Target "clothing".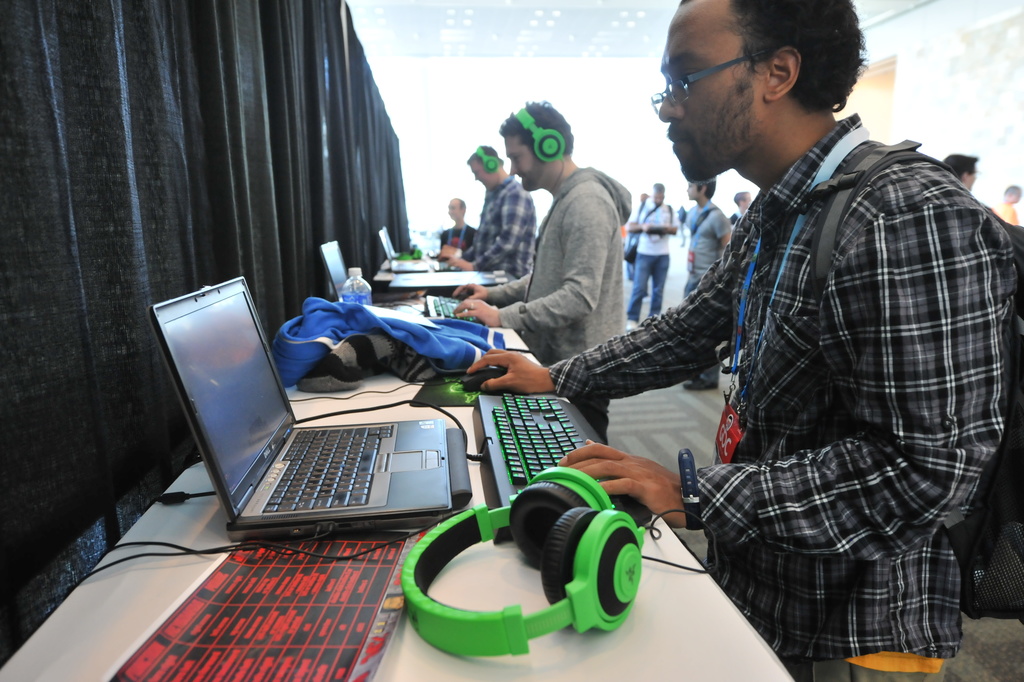
Target region: region(727, 210, 745, 227).
